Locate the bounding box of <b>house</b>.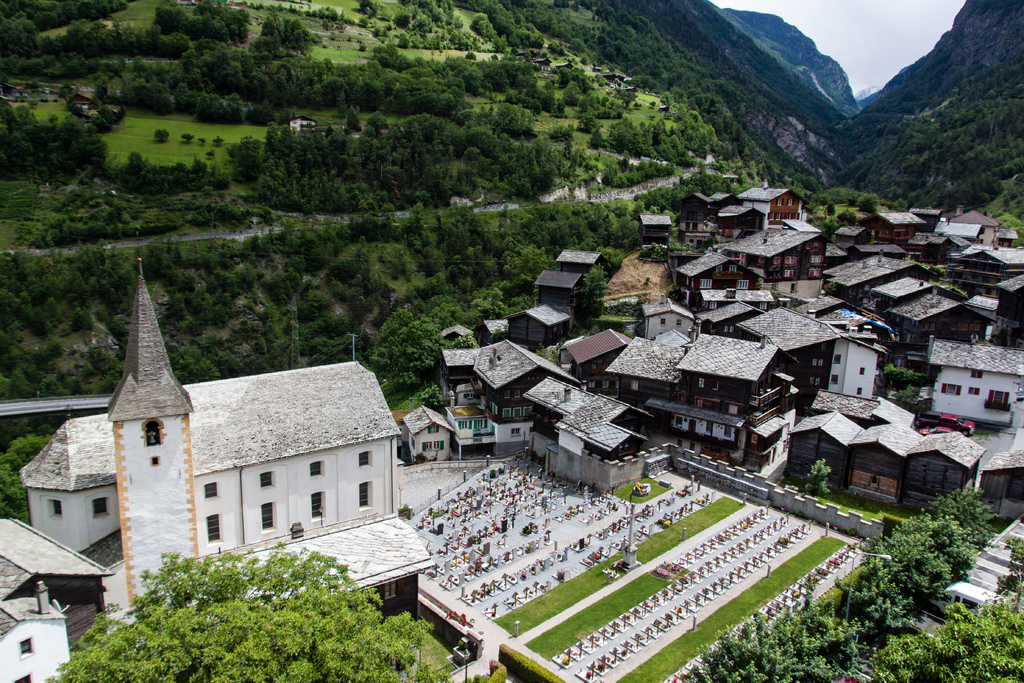
Bounding box: BBox(506, 298, 565, 350).
